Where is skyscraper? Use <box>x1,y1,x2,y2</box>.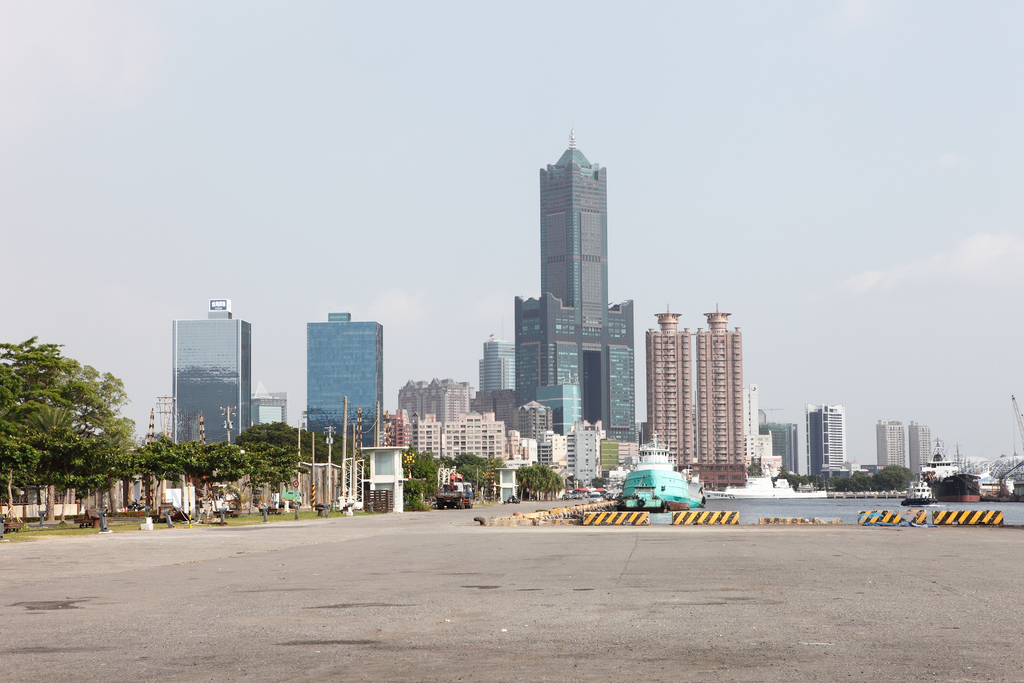
<box>481,335,516,394</box>.
